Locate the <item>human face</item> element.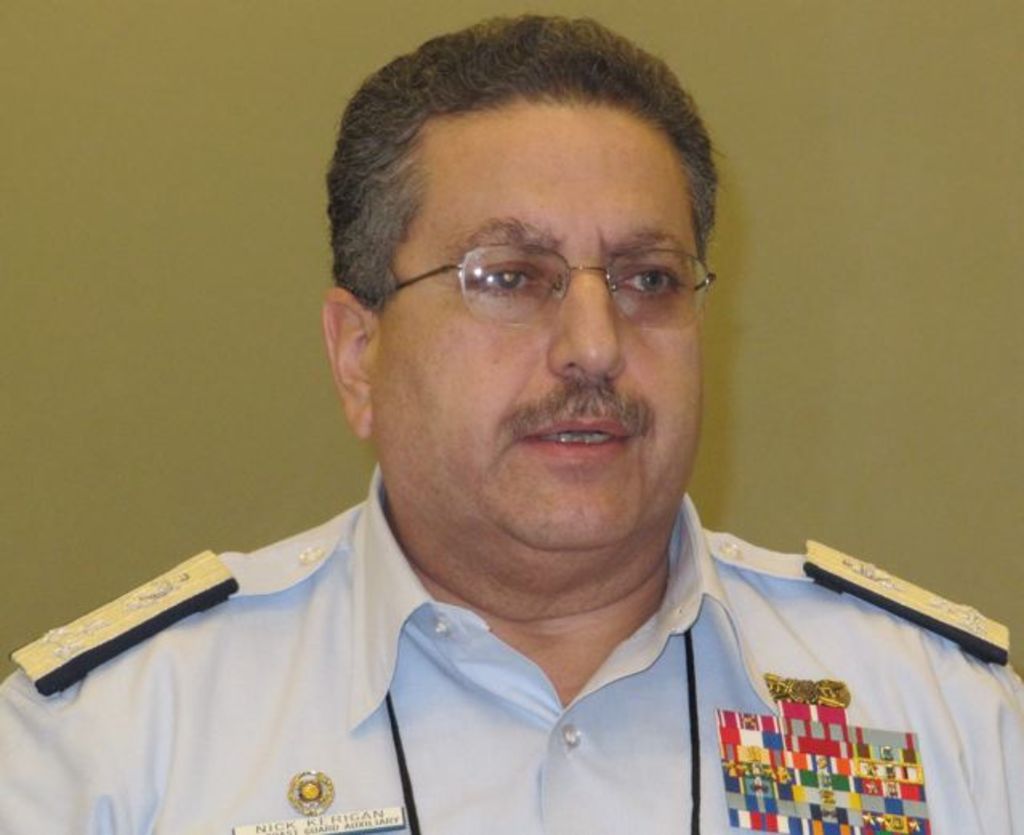
Element bbox: [369, 104, 710, 550].
